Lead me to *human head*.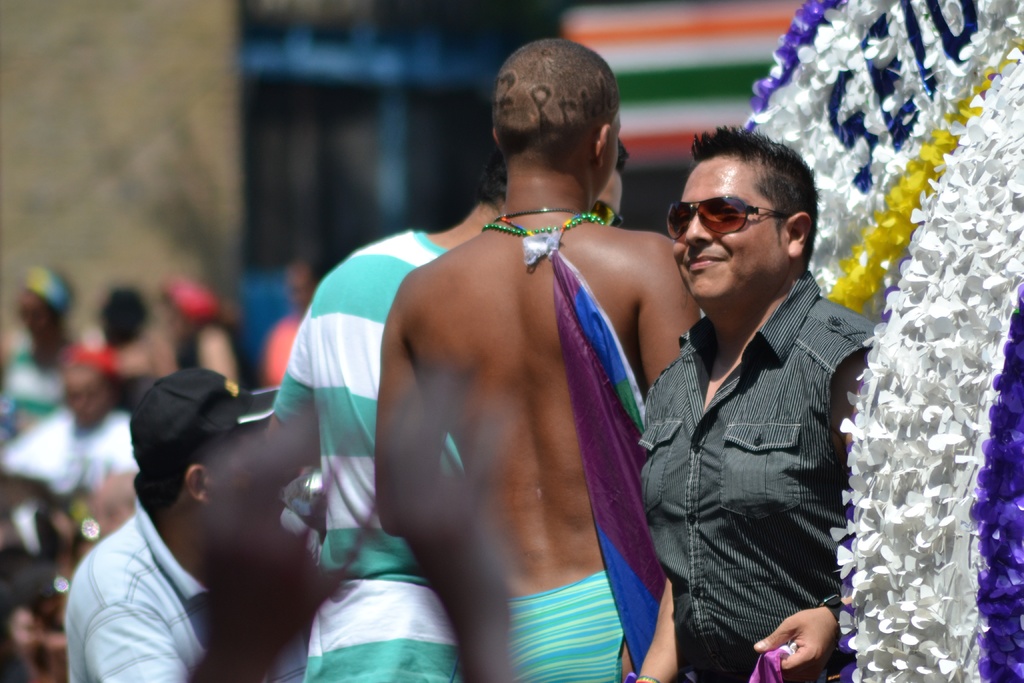
Lead to {"left": 58, "top": 362, "right": 113, "bottom": 431}.
